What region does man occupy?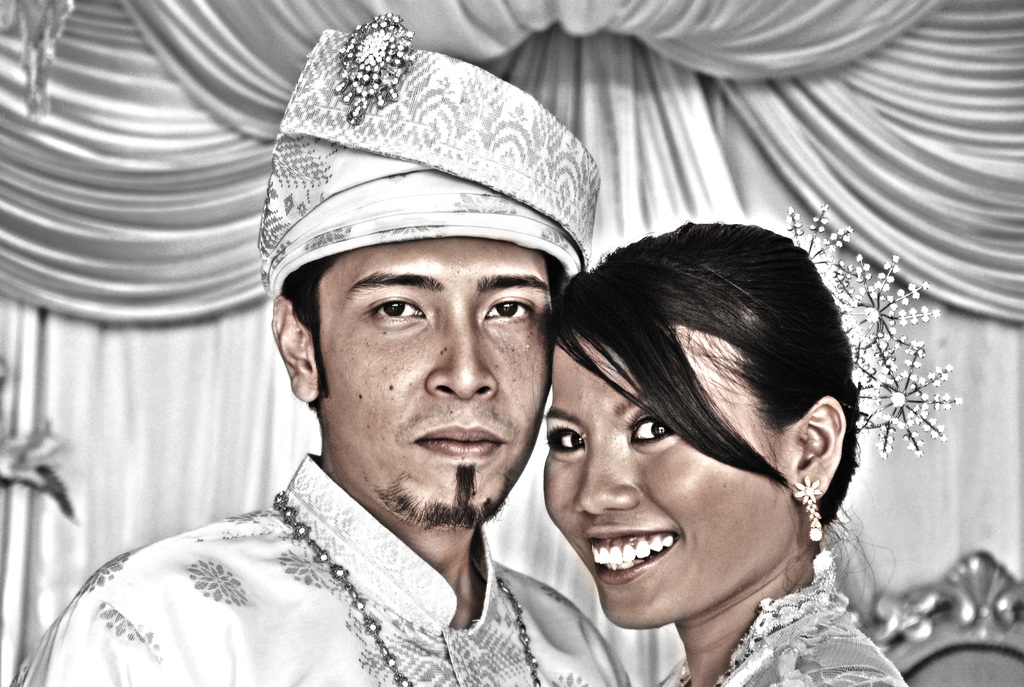
(90, 60, 710, 686).
